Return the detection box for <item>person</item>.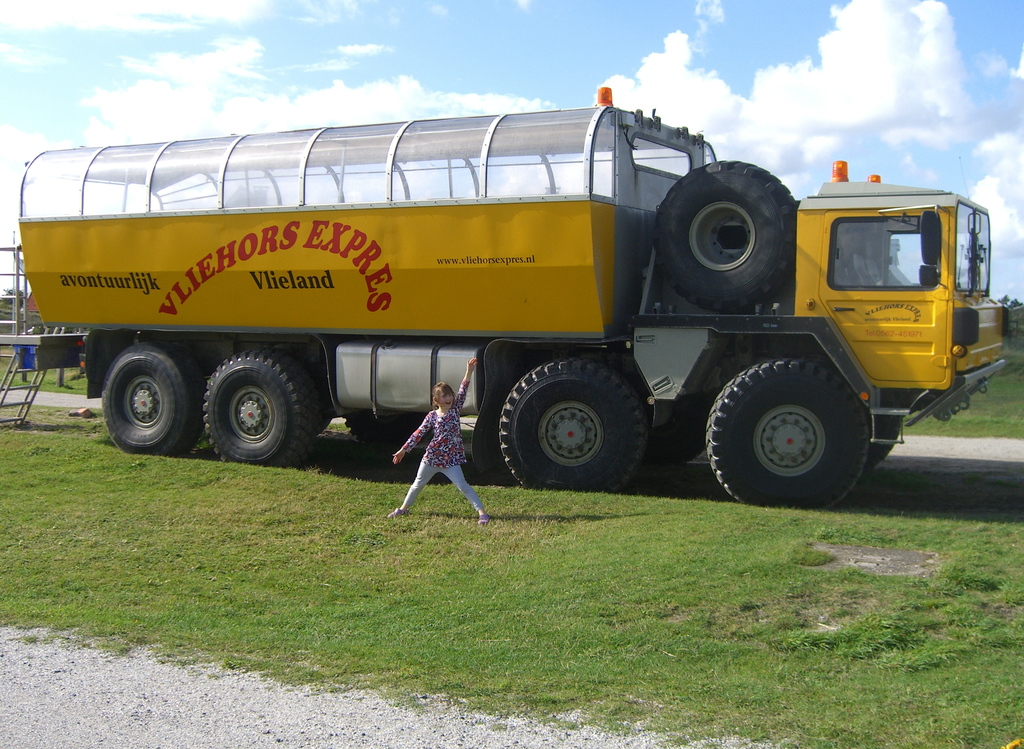
bbox=[381, 356, 492, 522].
